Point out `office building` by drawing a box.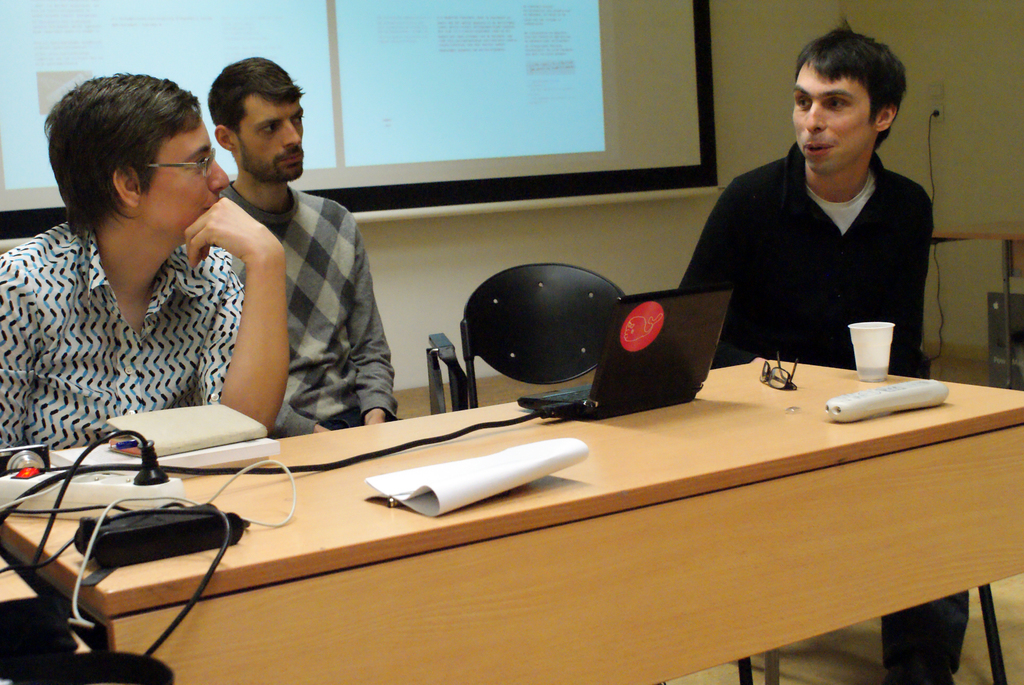
0/0/979/684.
